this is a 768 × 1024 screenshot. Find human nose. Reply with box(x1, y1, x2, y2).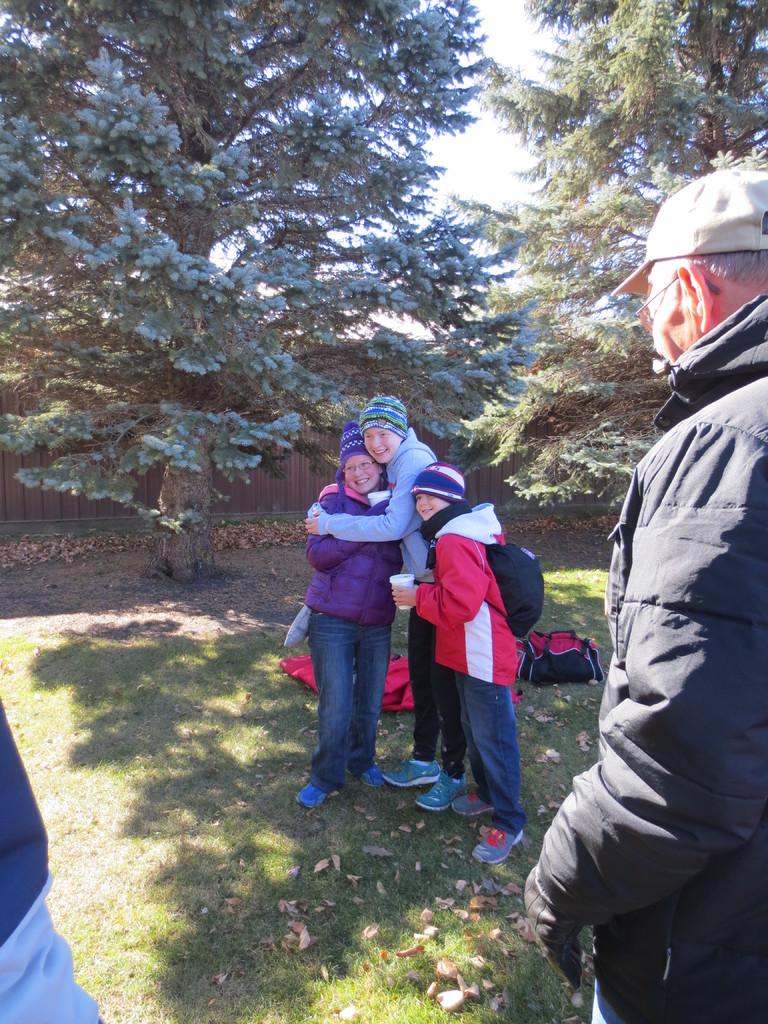
box(367, 435, 383, 452).
